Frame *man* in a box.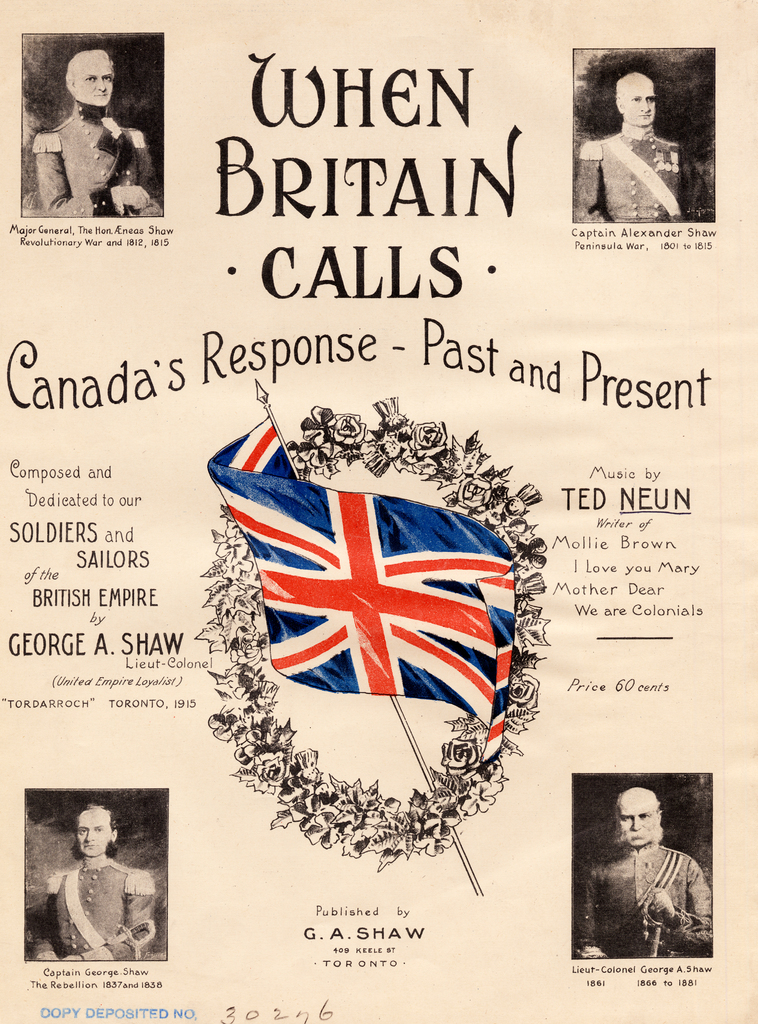
21,39,157,201.
